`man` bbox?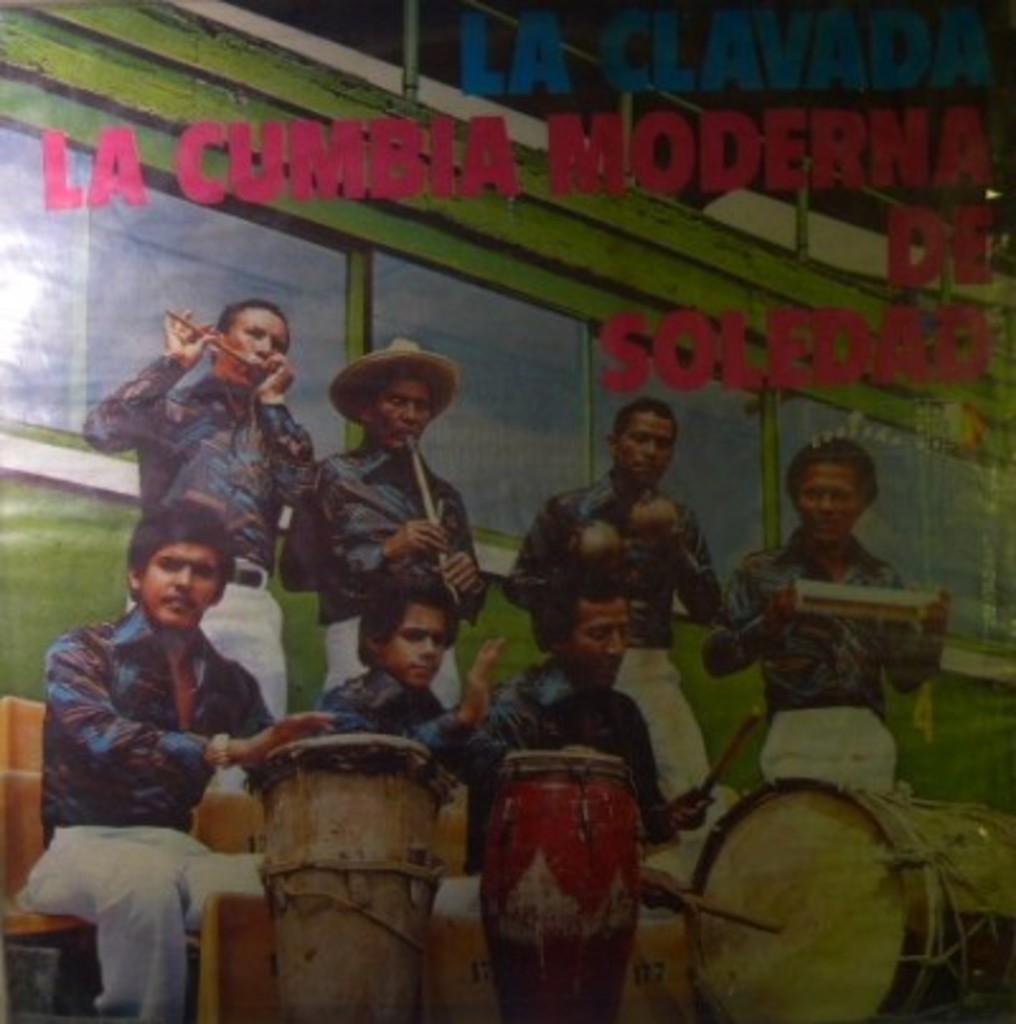
l=462, t=579, r=724, b=869
